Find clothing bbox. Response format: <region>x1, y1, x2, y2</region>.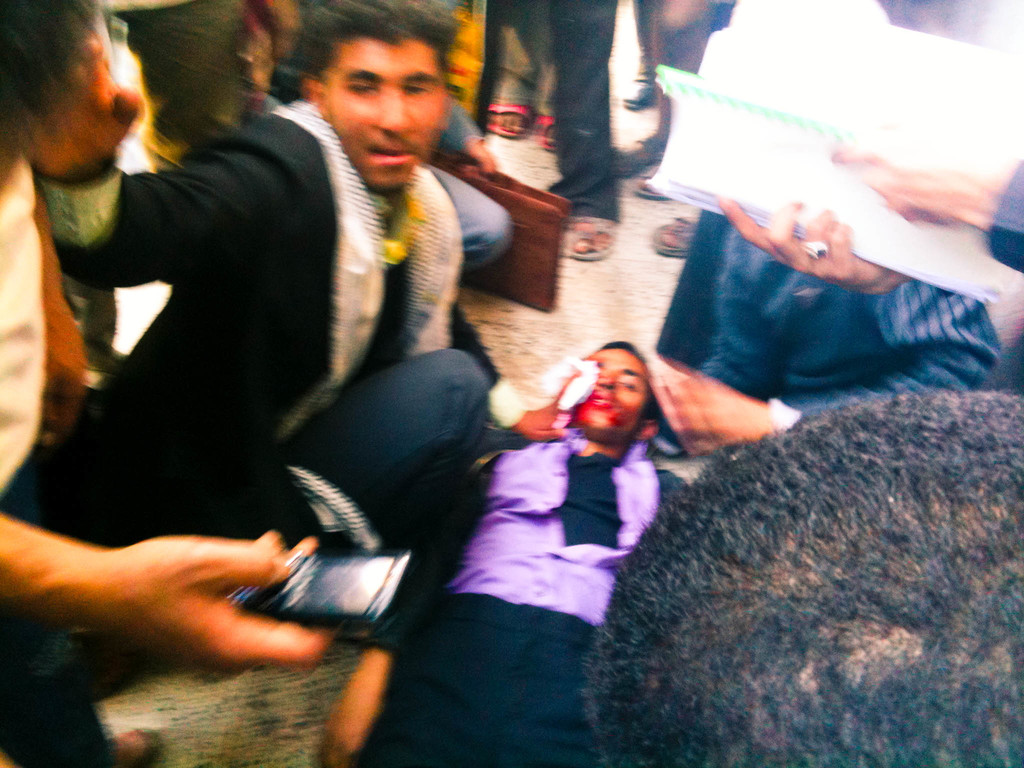
<region>374, 588, 604, 767</region>.
